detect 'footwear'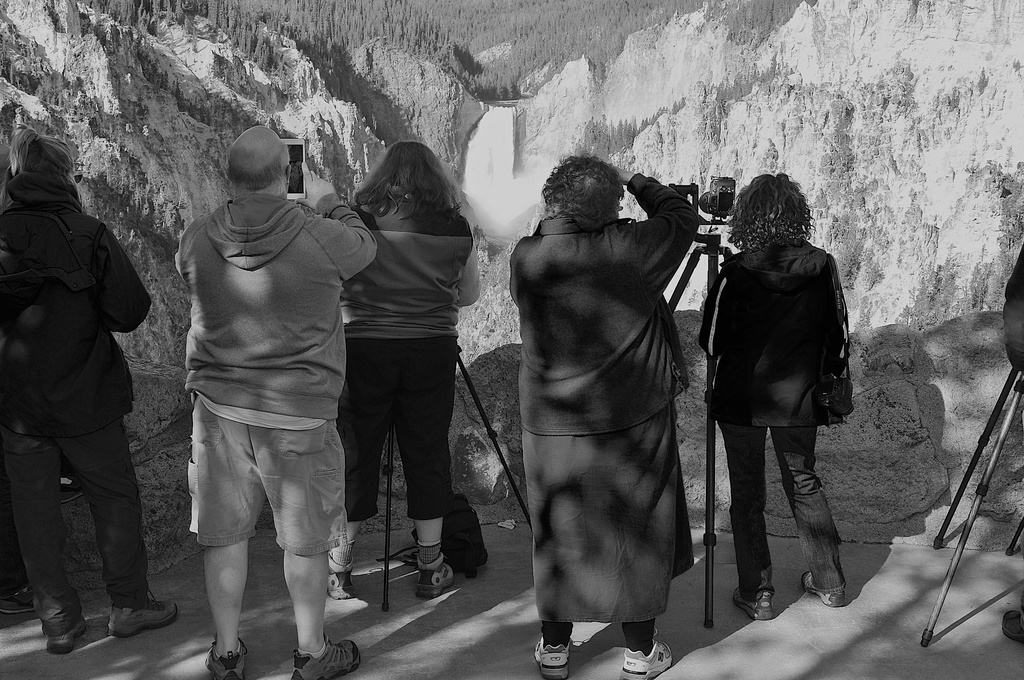
crop(111, 595, 174, 642)
